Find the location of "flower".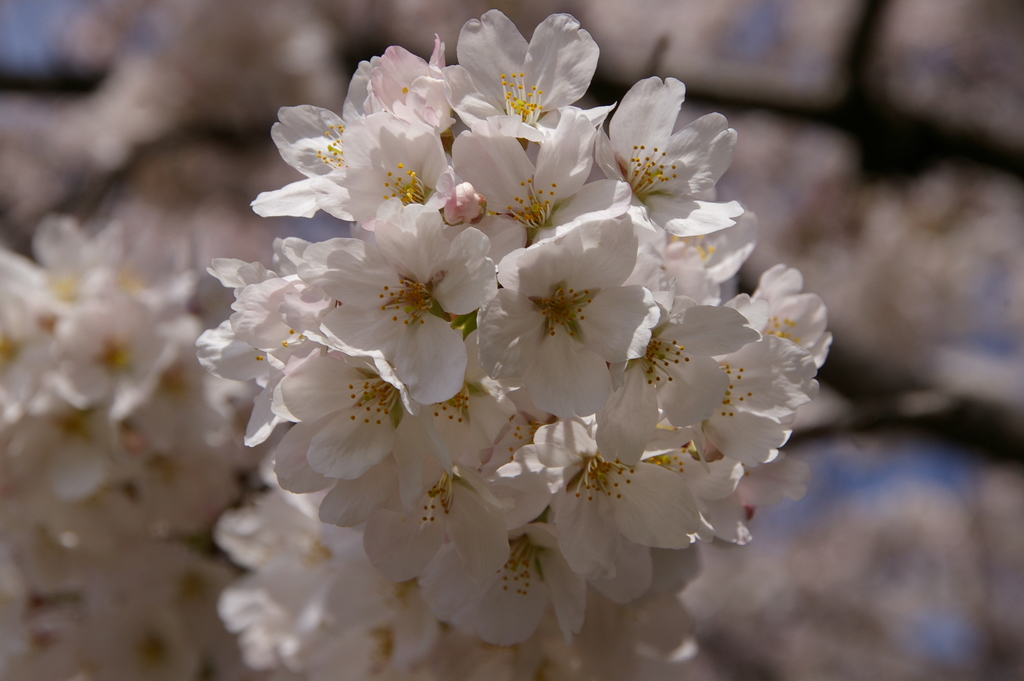
Location: pyautogui.locateOnScreen(194, 9, 833, 680).
